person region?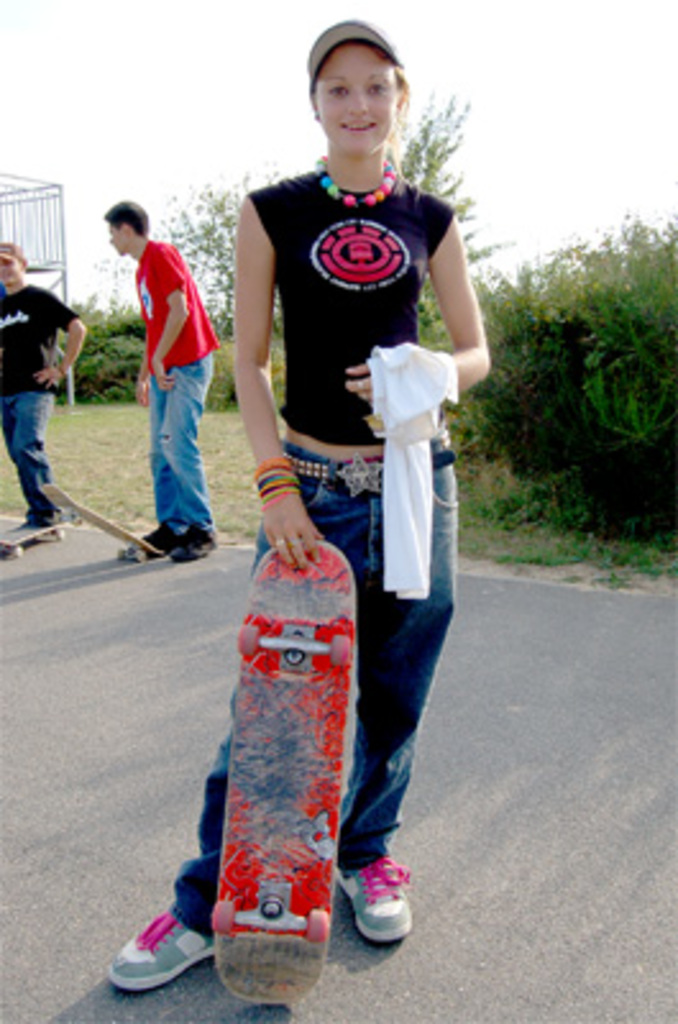
[left=0, top=238, right=84, bottom=520]
